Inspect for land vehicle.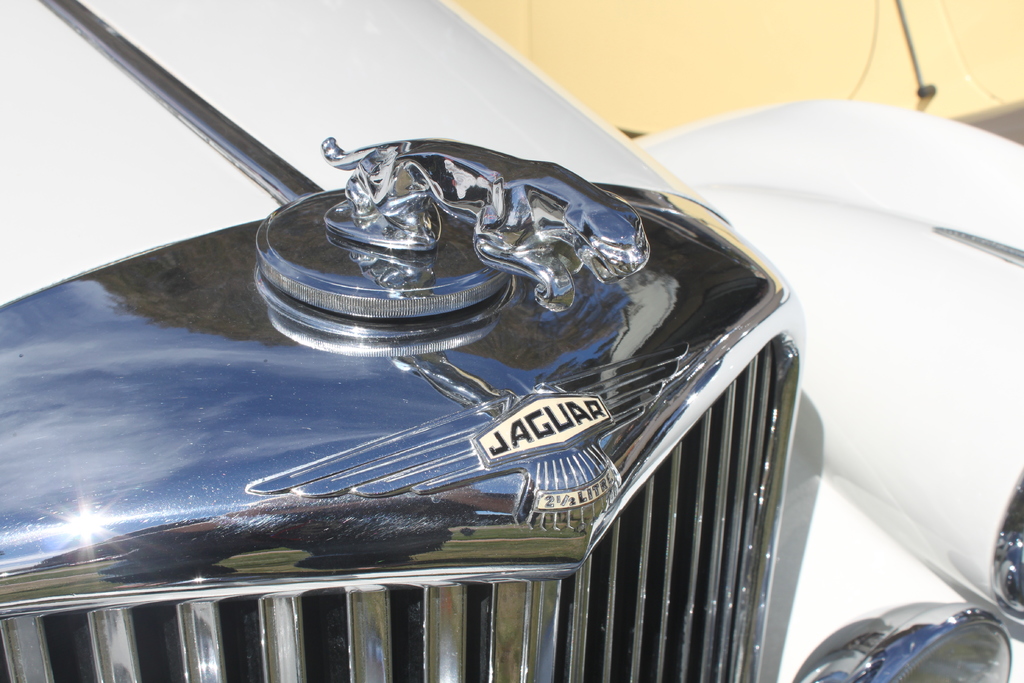
Inspection: <region>0, 0, 1023, 682</region>.
